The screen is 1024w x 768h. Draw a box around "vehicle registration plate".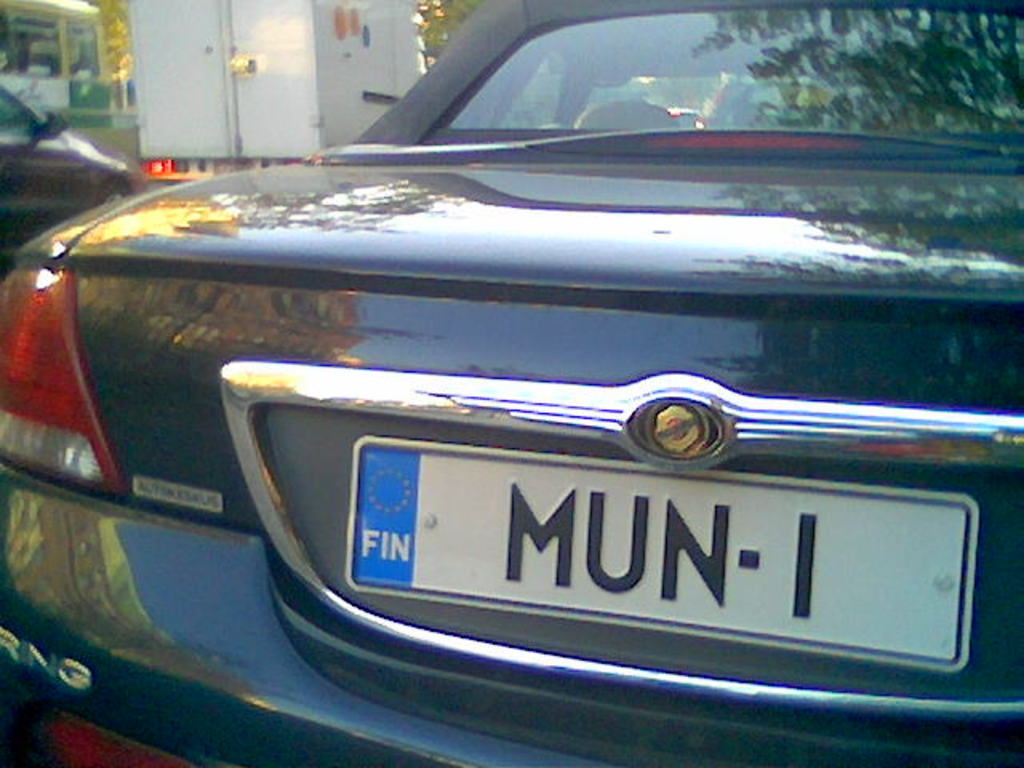
x1=346, y1=430, x2=973, y2=672.
